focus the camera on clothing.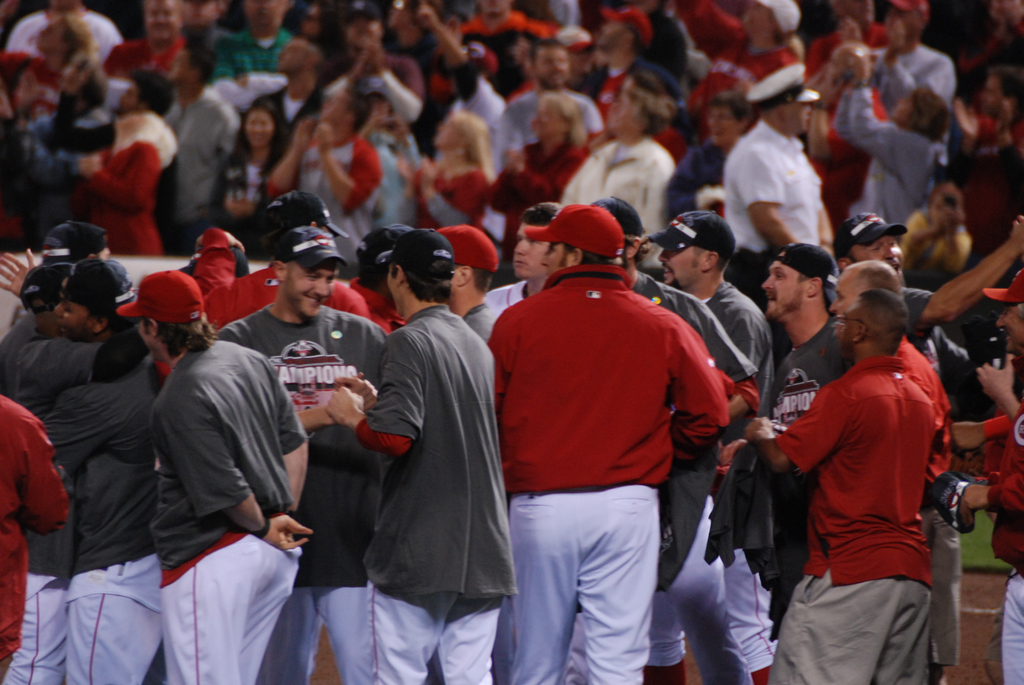
Focus region: locate(19, 365, 184, 684).
